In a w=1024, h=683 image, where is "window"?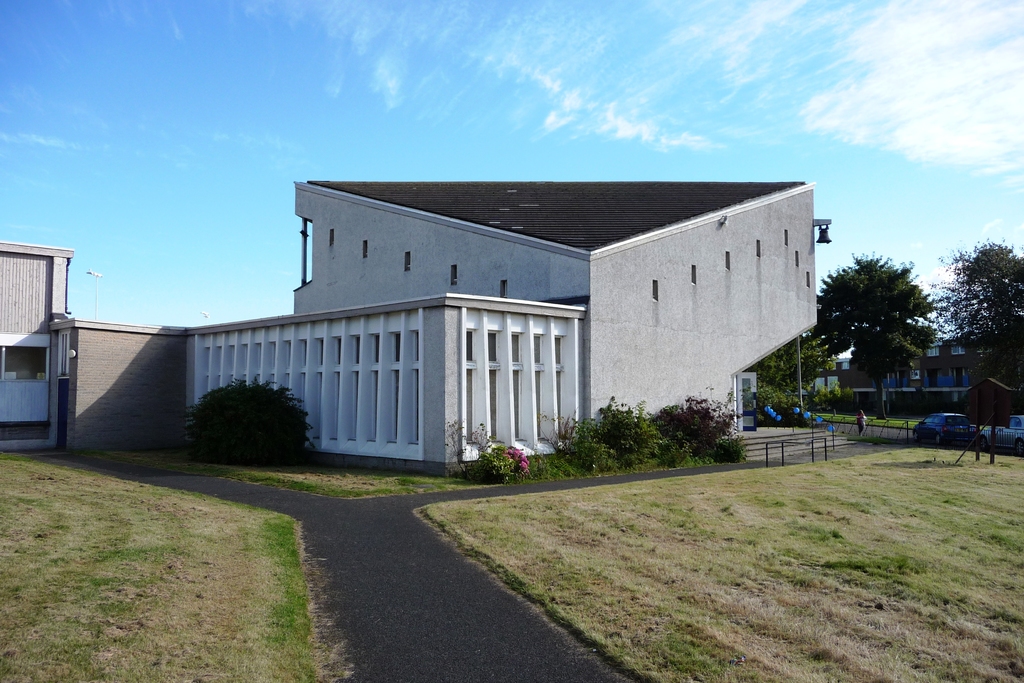
<box>0,346,45,382</box>.
